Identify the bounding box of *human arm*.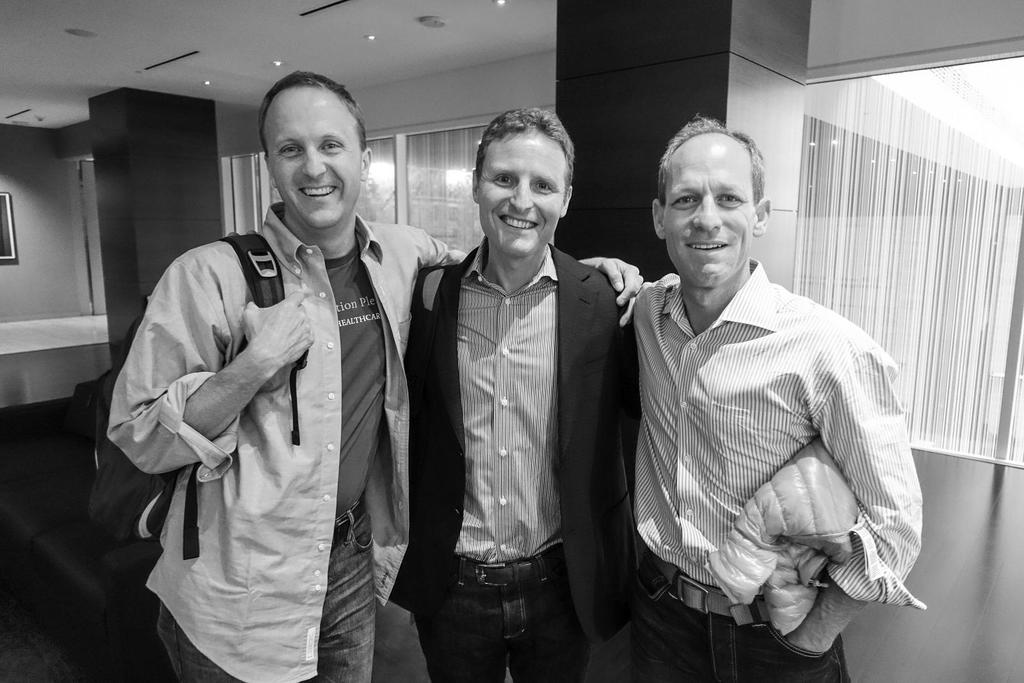
[109,265,307,468].
